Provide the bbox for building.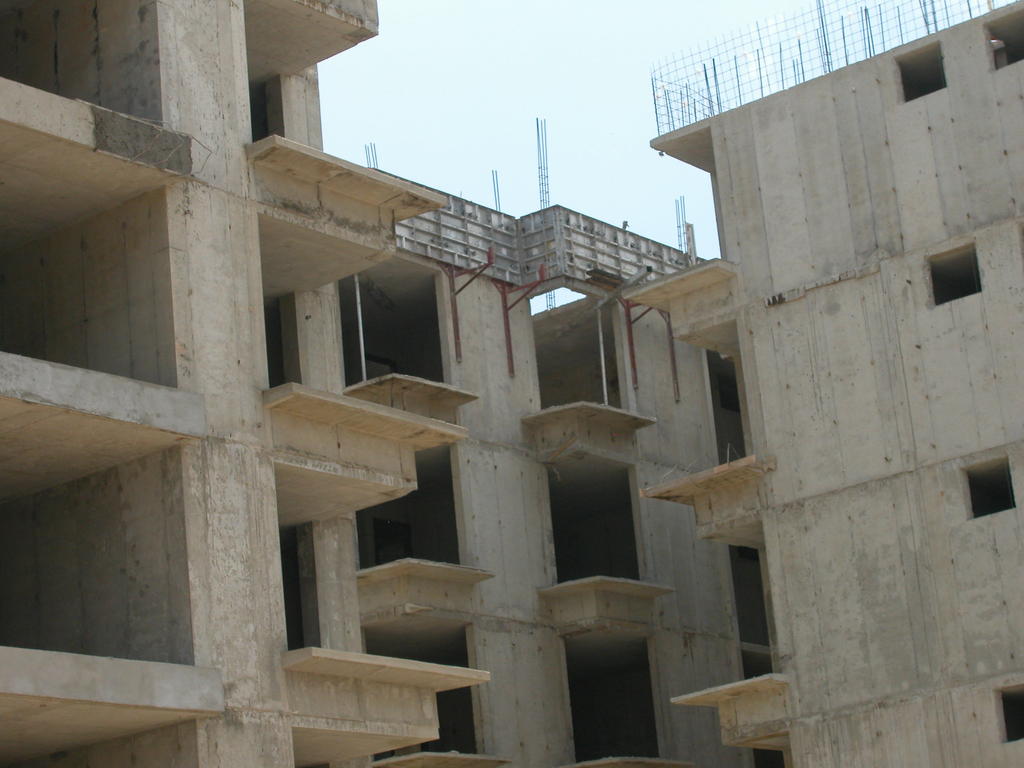
0, 0, 490, 767.
